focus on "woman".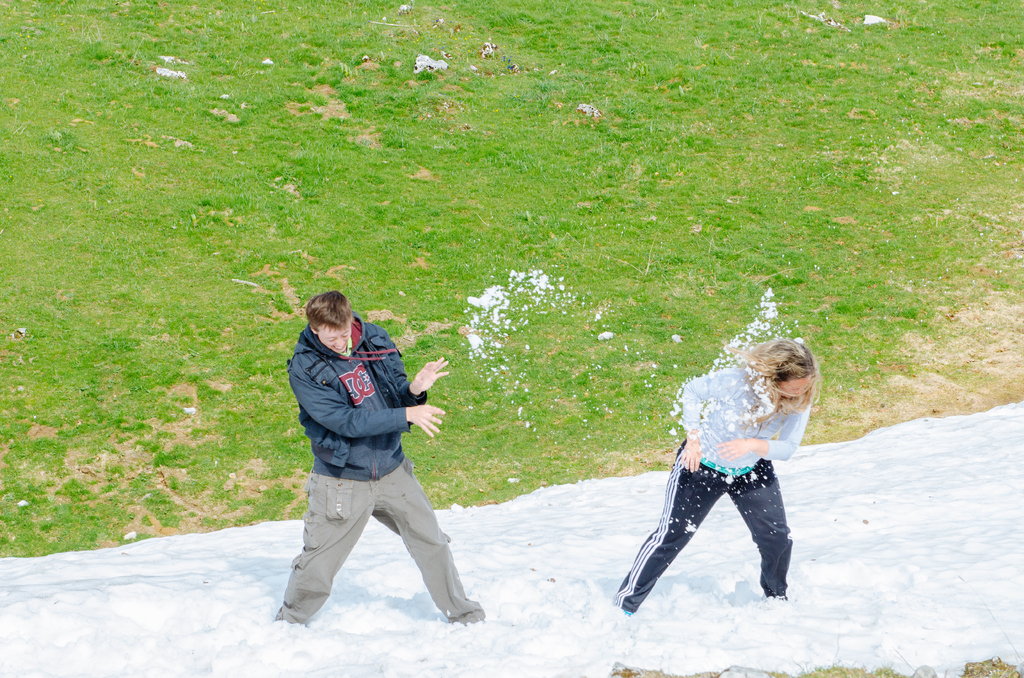
Focused at (x1=609, y1=349, x2=813, y2=626).
